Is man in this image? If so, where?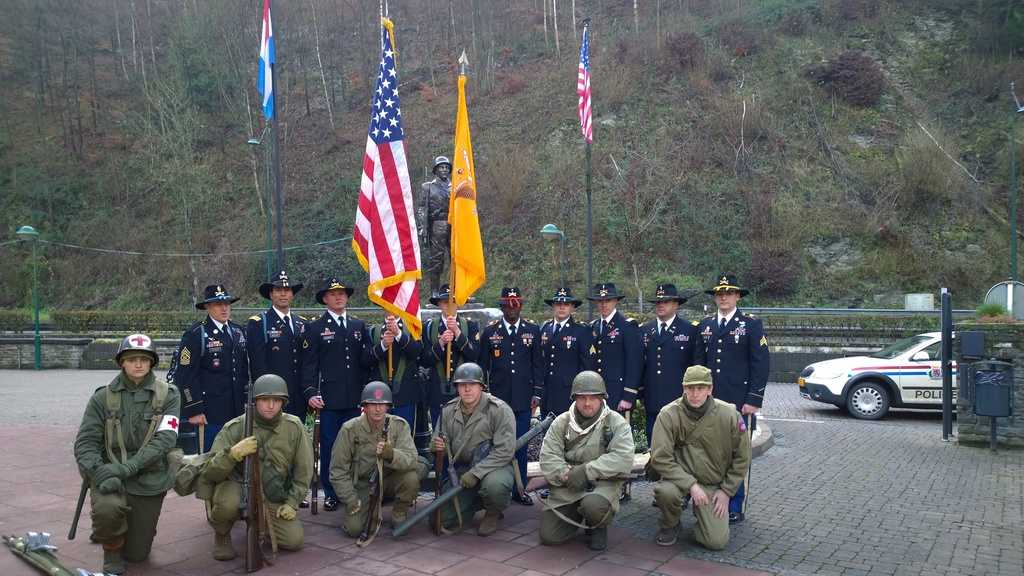
Yes, at x1=649, y1=367, x2=757, y2=554.
